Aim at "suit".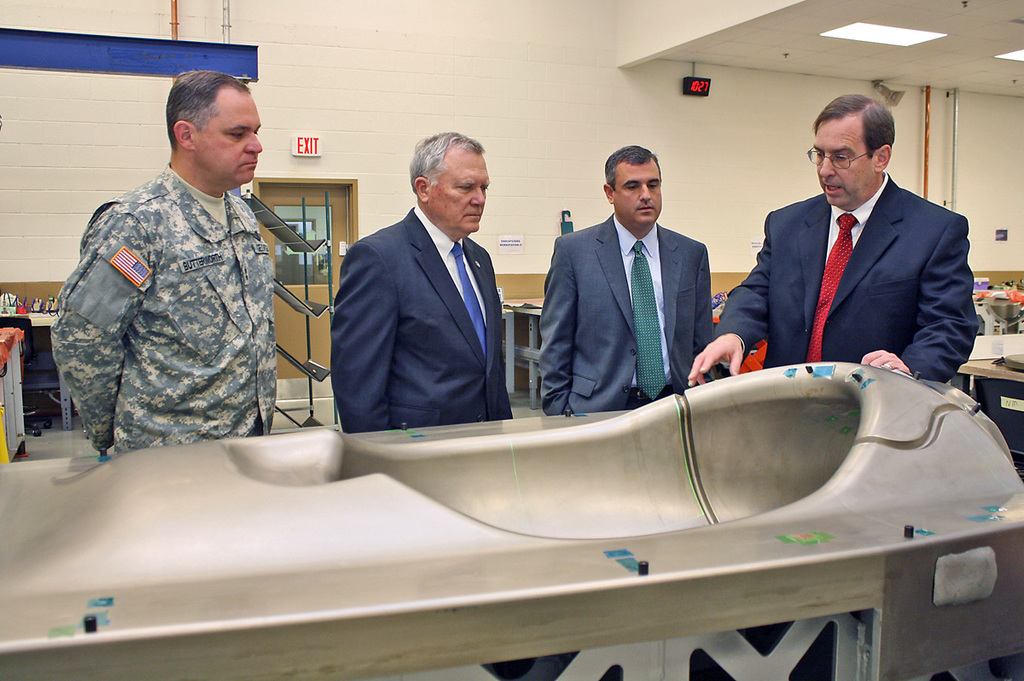
Aimed at BBox(548, 151, 734, 411).
